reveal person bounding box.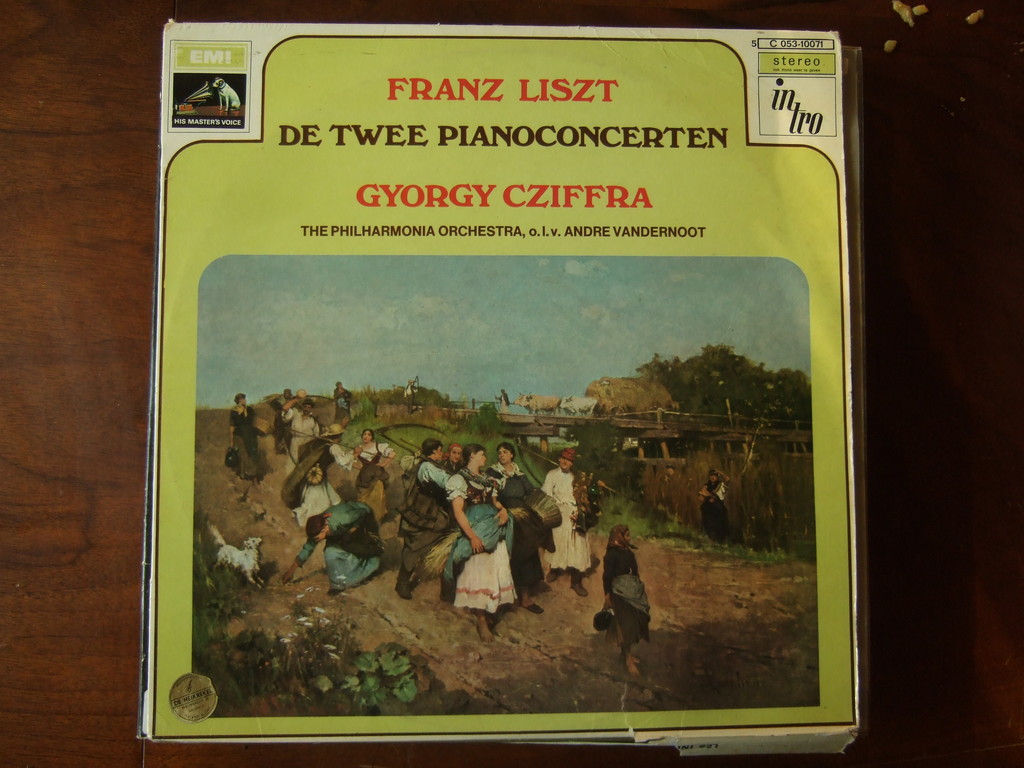
Revealed: 445:446:466:471.
